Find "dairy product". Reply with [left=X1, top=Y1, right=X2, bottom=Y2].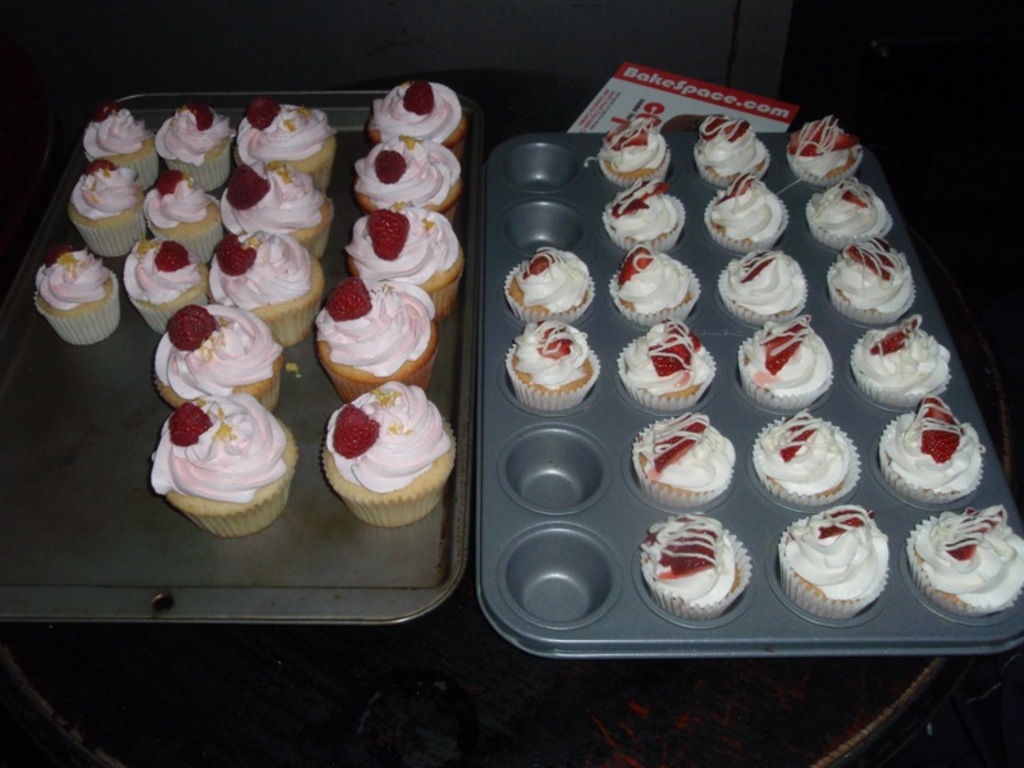
[left=630, top=511, right=741, bottom=604].
